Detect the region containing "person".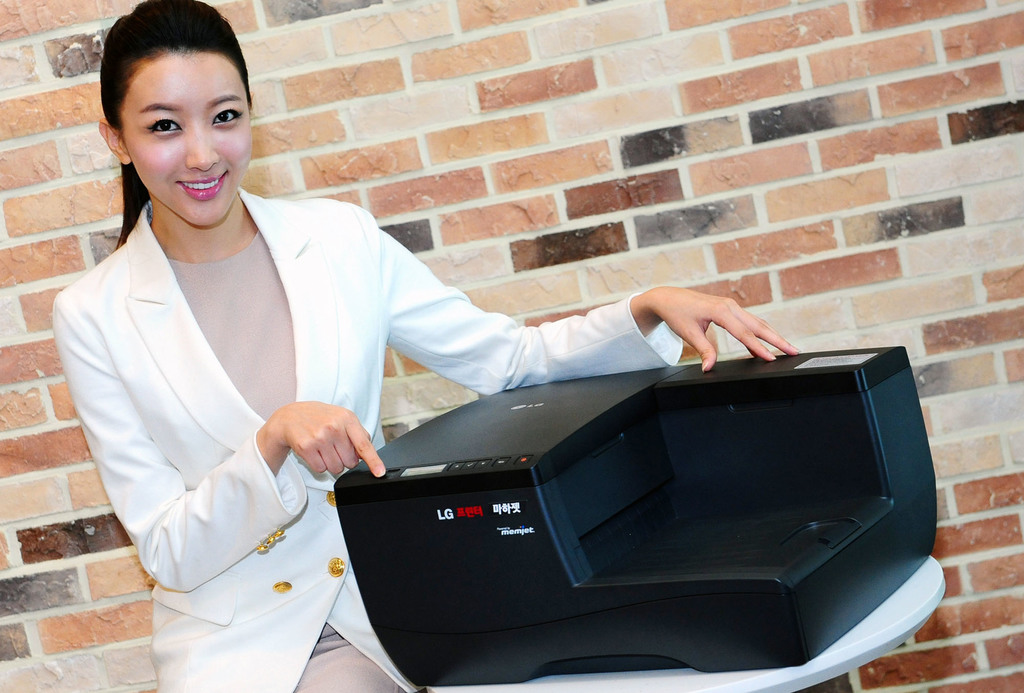
region(61, 0, 793, 692).
